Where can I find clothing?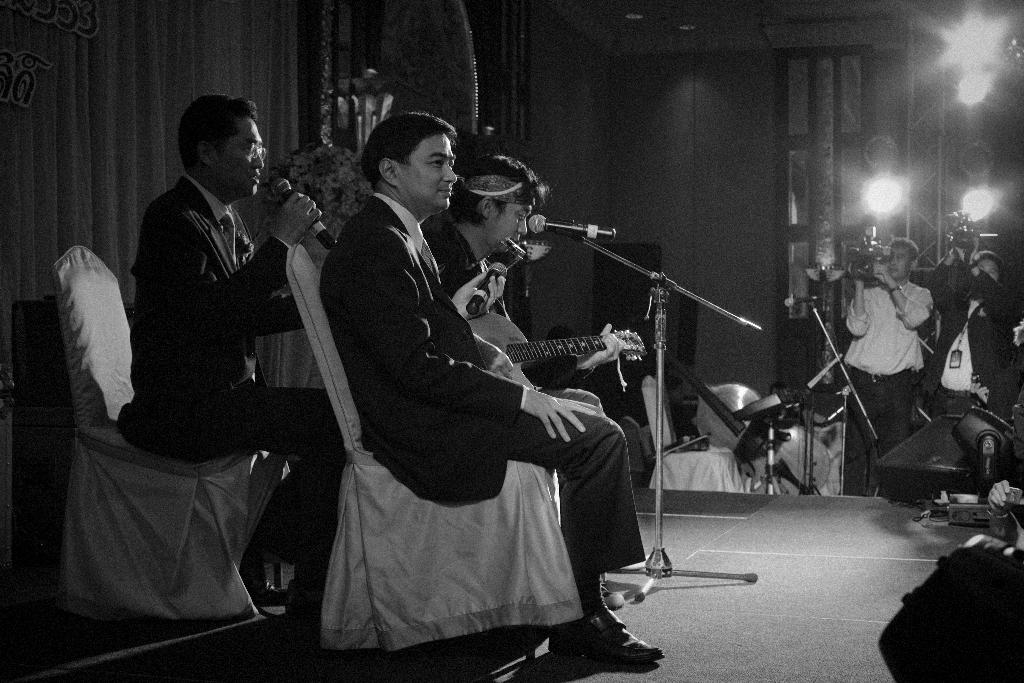
You can find it at <bbox>292, 171, 646, 664</bbox>.
